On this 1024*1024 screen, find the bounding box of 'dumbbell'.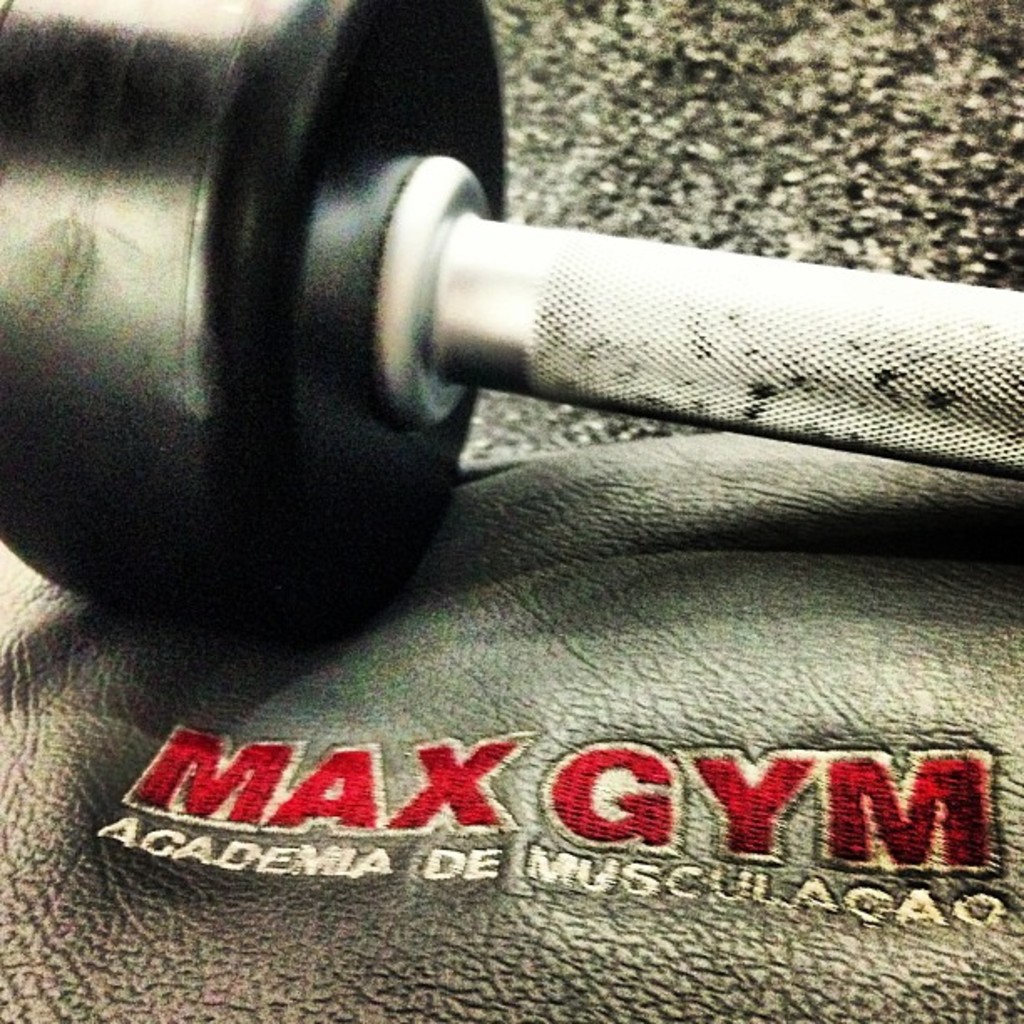
Bounding box: pyautogui.locateOnScreen(0, 0, 1022, 643).
